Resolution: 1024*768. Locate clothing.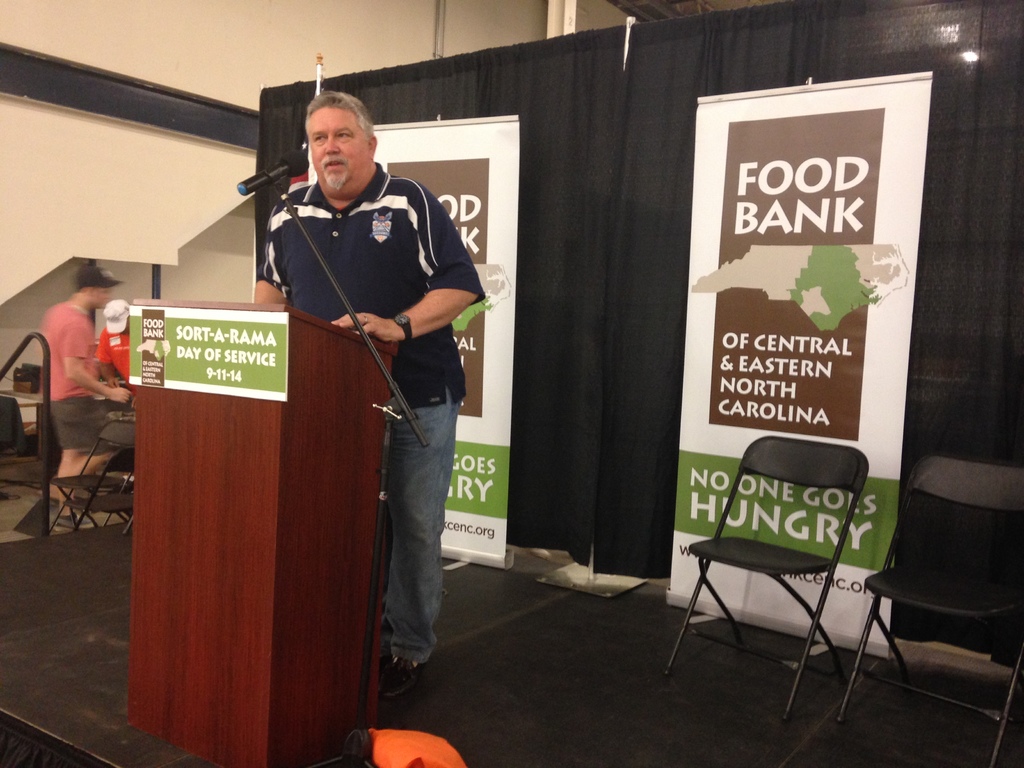
crop(30, 291, 102, 461).
